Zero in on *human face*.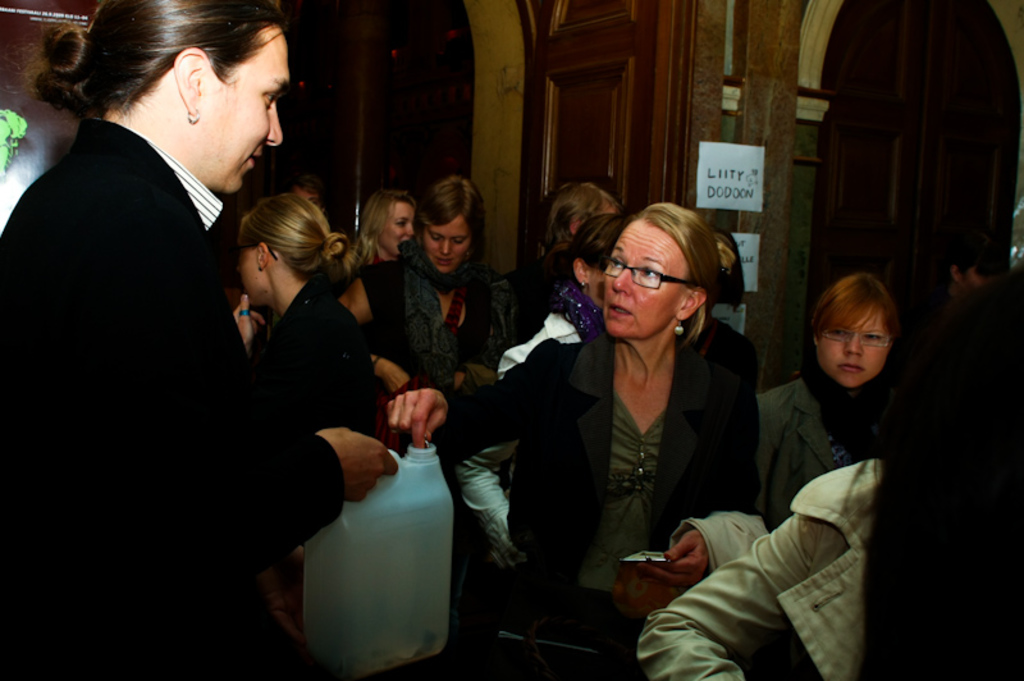
Zeroed in: 960 256 984 284.
